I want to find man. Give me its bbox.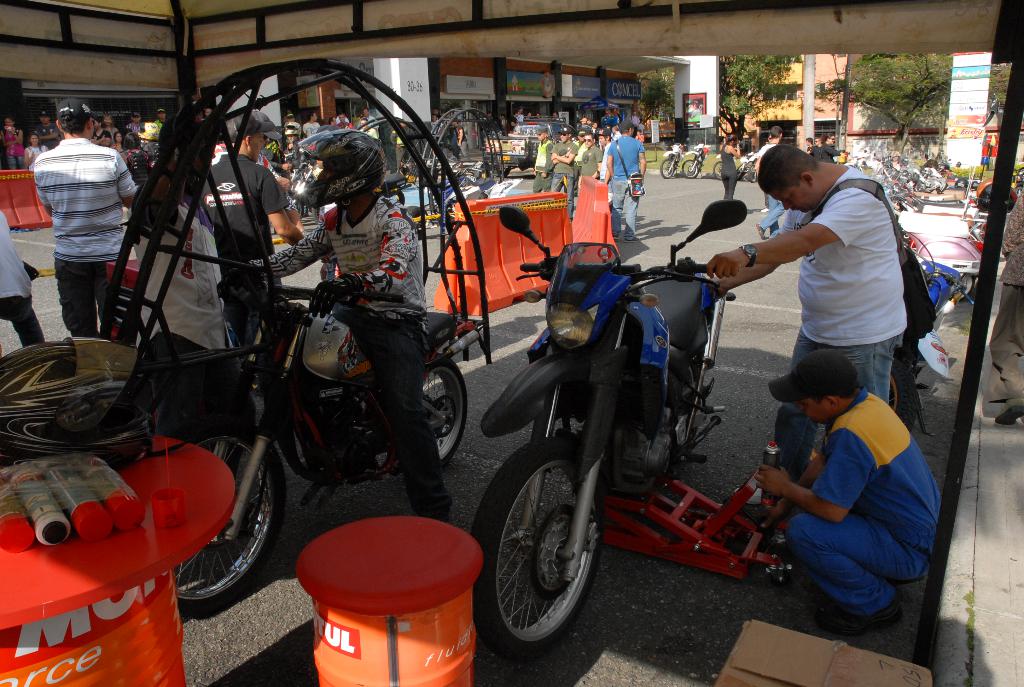
pyautogui.locateOnScreen(883, 146, 903, 174).
